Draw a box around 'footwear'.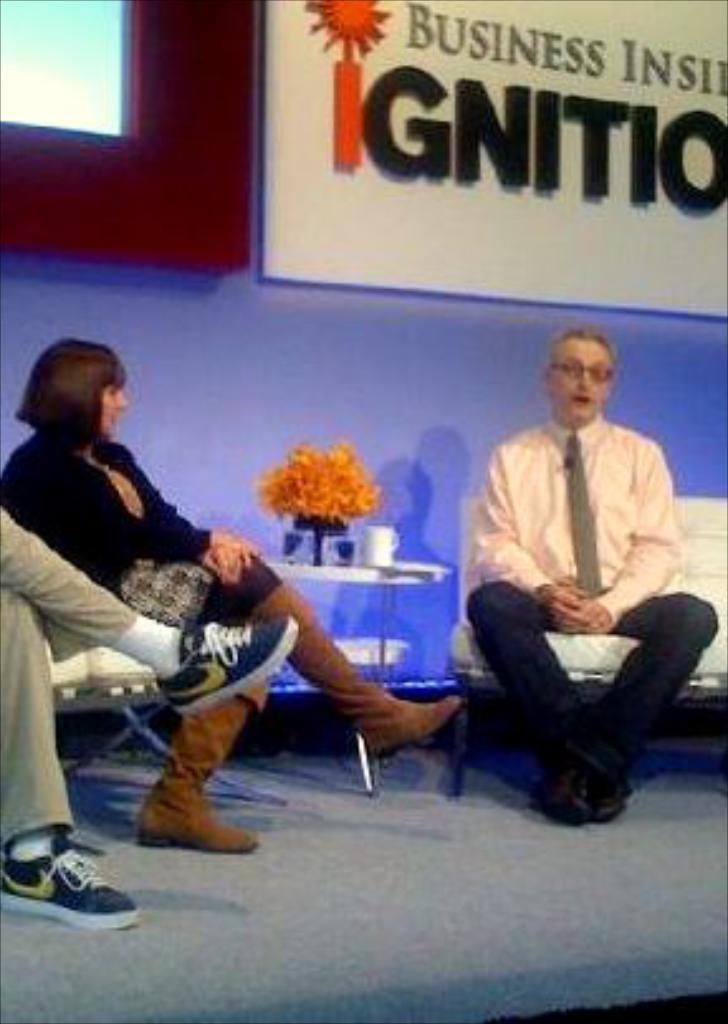
bbox=[0, 819, 124, 920].
